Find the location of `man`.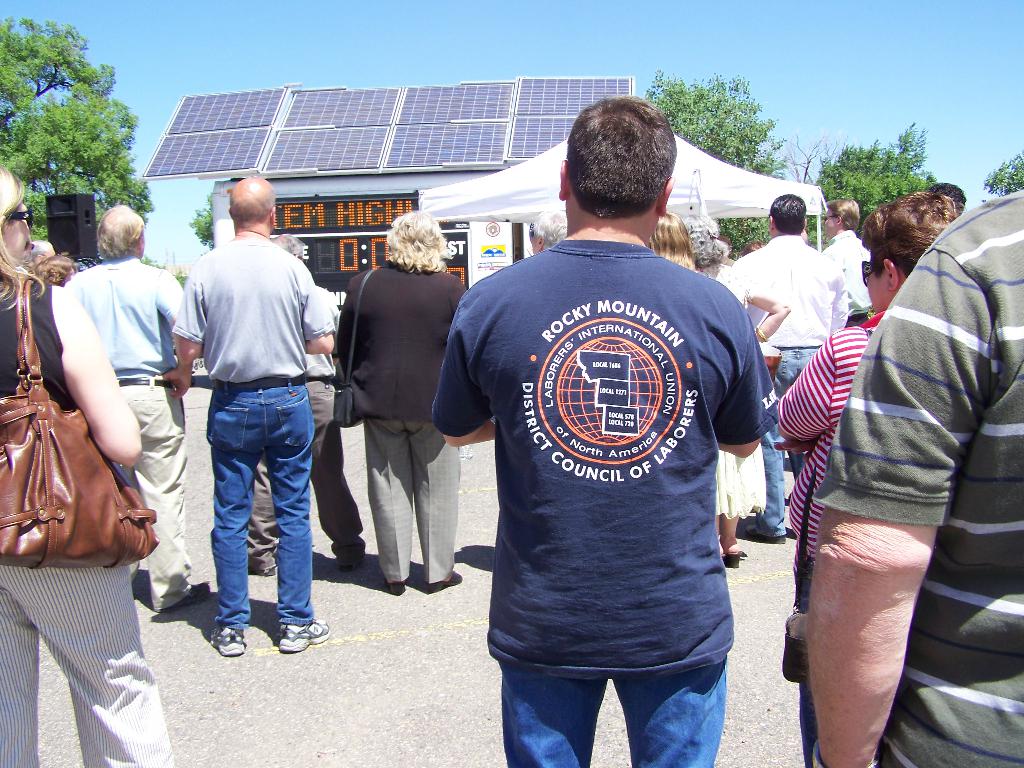
Location: left=238, top=234, right=367, bottom=575.
